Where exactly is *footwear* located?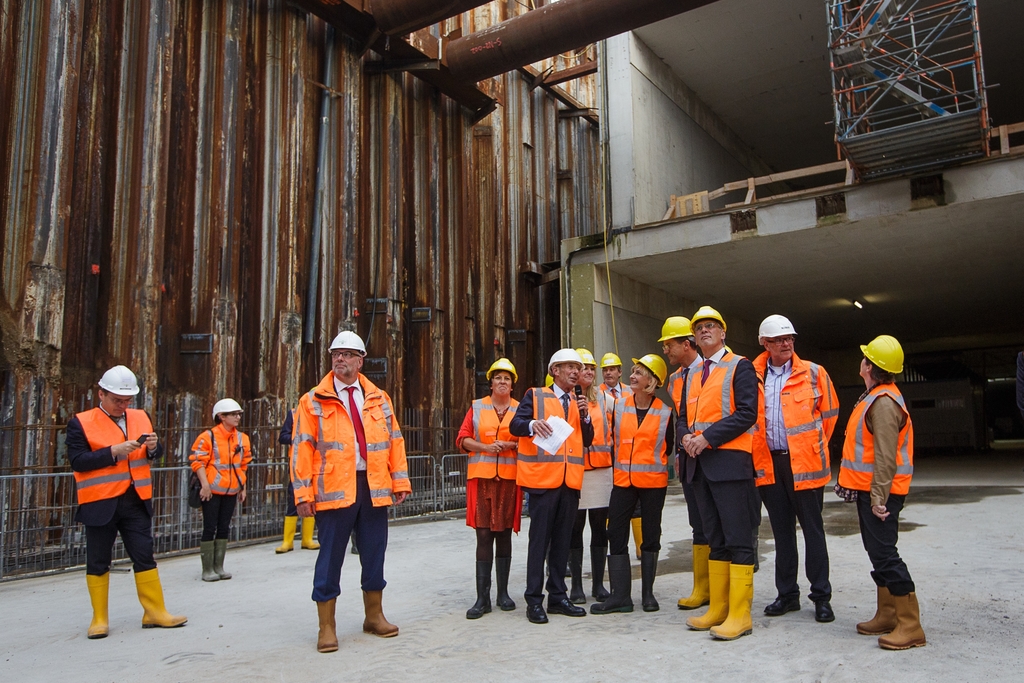
Its bounding box is 856/579/900/634.
